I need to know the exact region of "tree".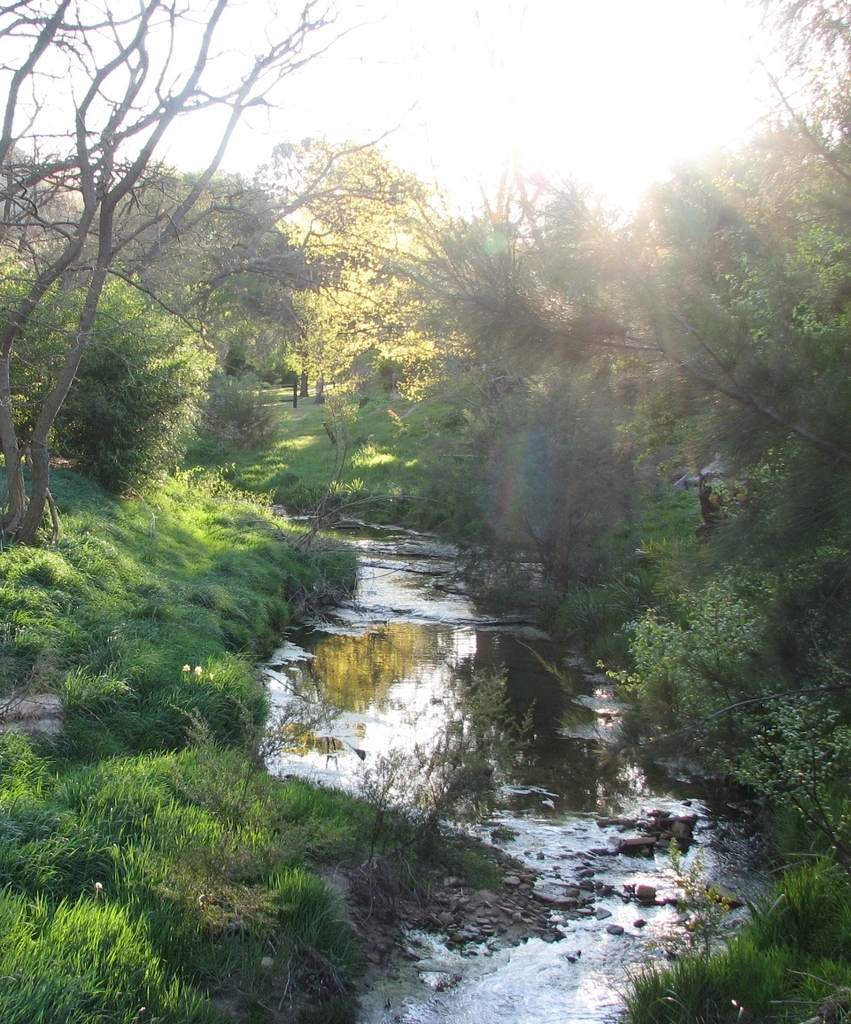
Region: 0/257/216/501.
